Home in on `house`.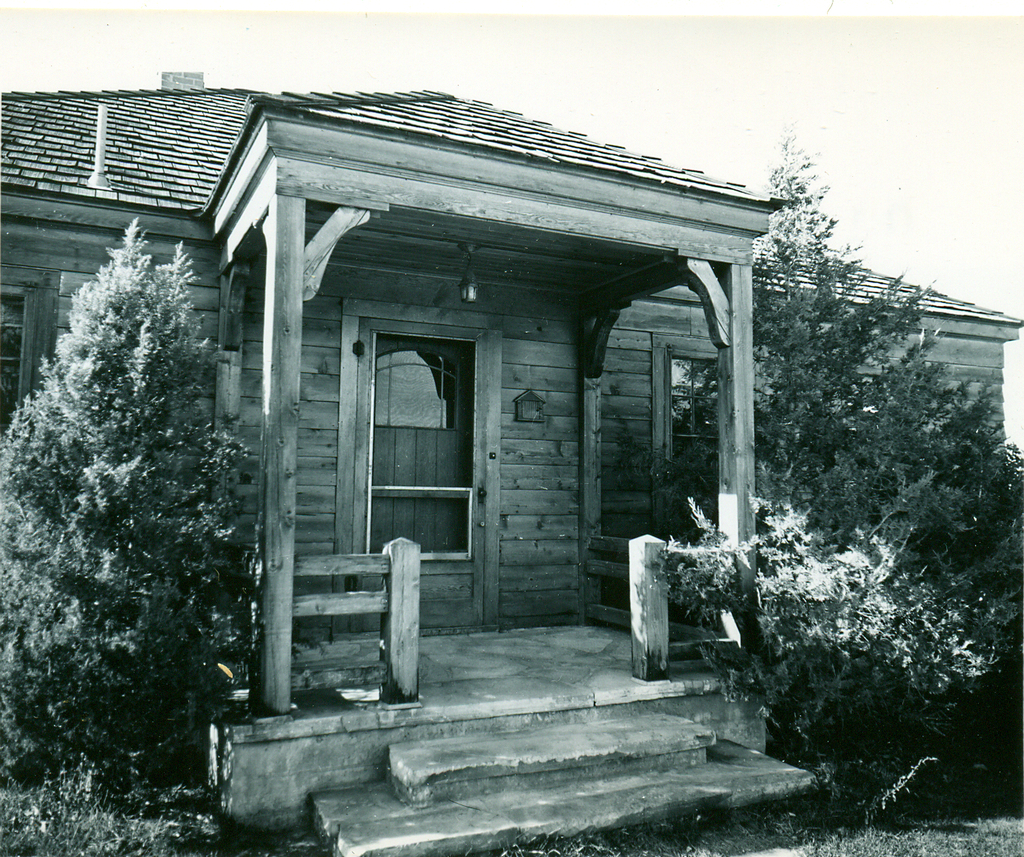
Homed in at bbox(0, 69, 1023, 835).
